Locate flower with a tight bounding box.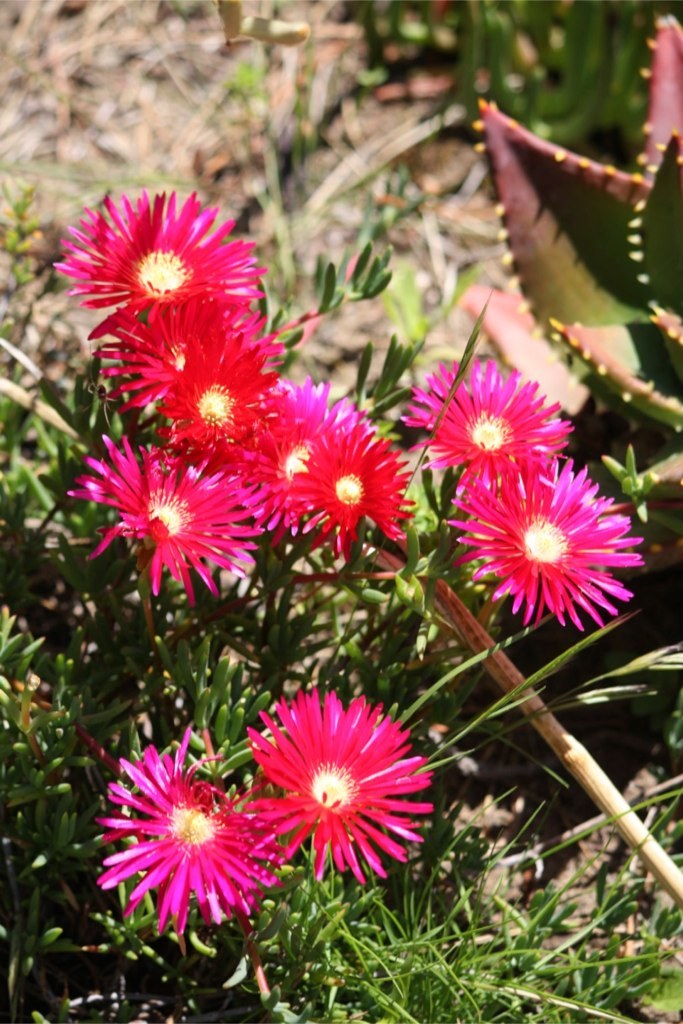
[437,453,644,634].
